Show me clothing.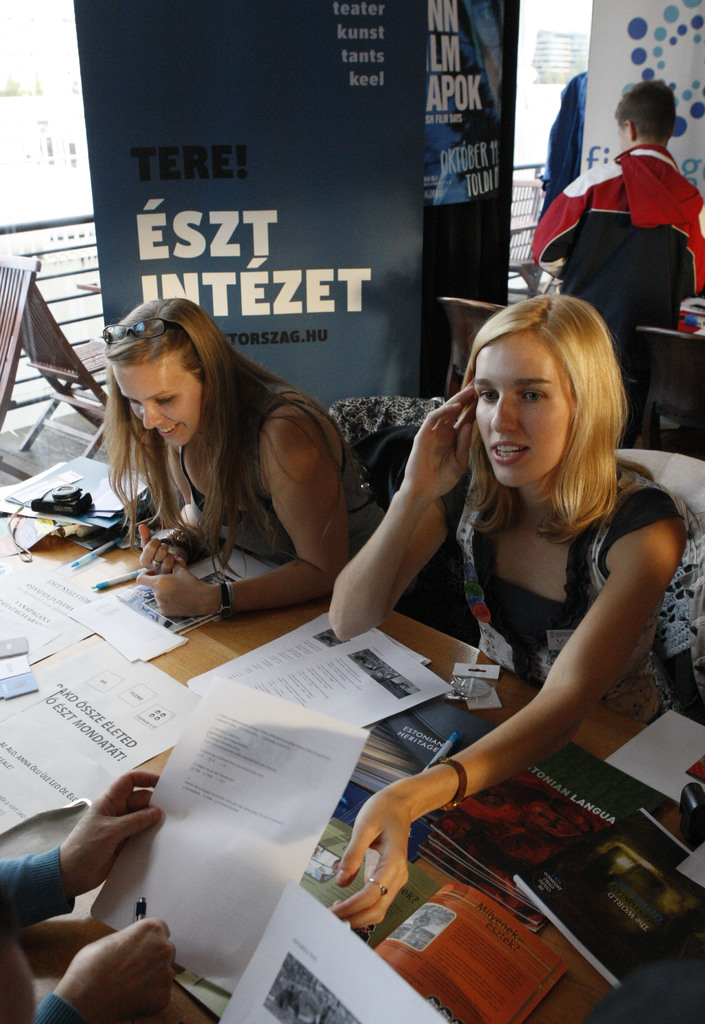
clothing is here: 533,78,585,220.
